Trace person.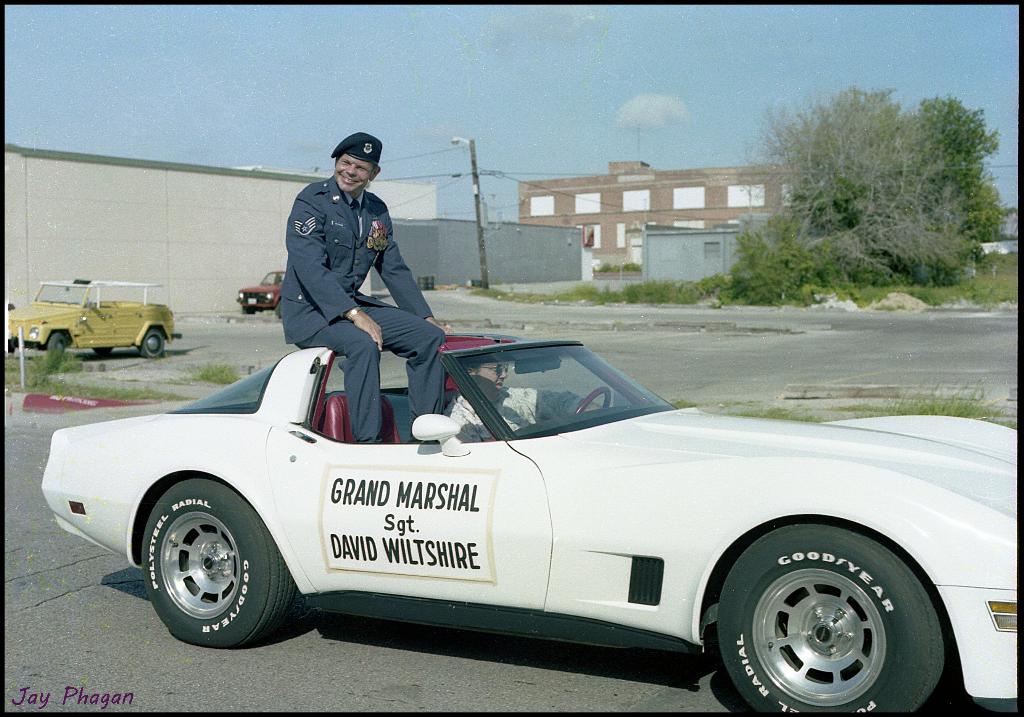
Traced to [270, 138, 418, 424].
